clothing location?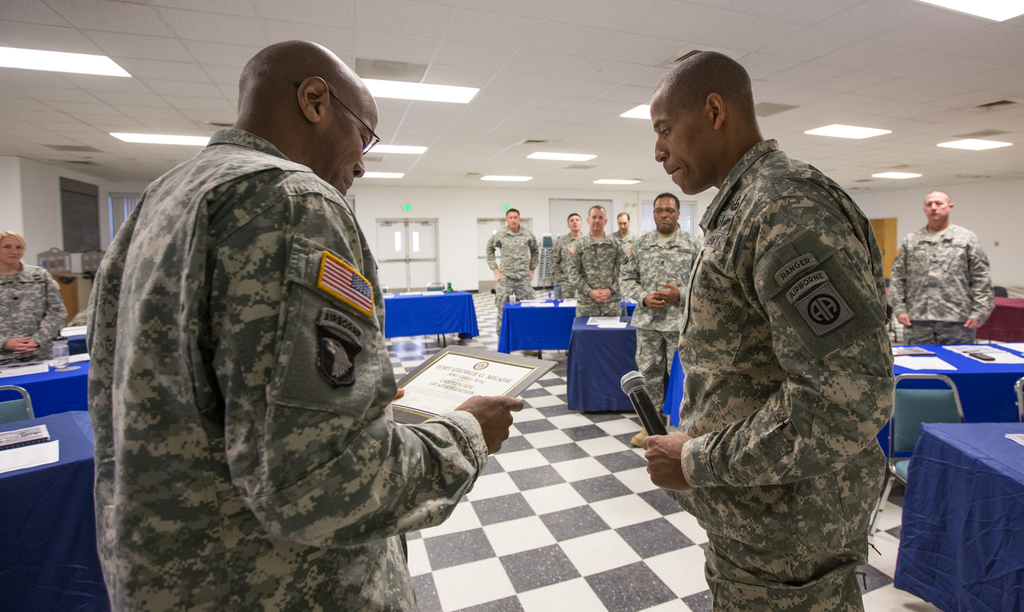
[3,267,71,357]
